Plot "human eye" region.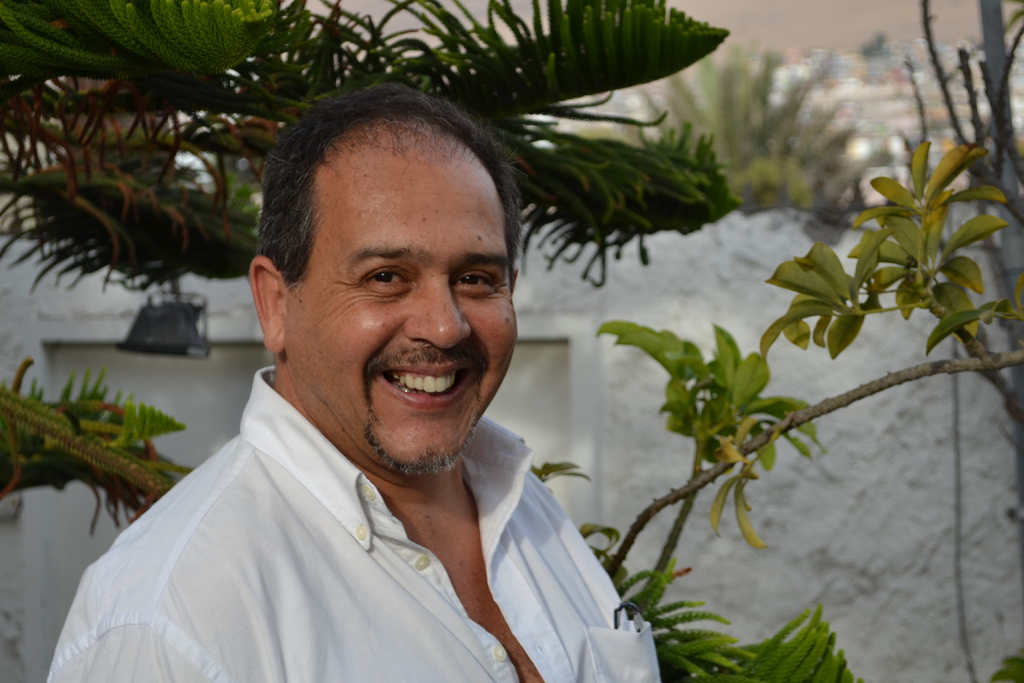
Plotted at select_region(449, 267, 493, 293).
